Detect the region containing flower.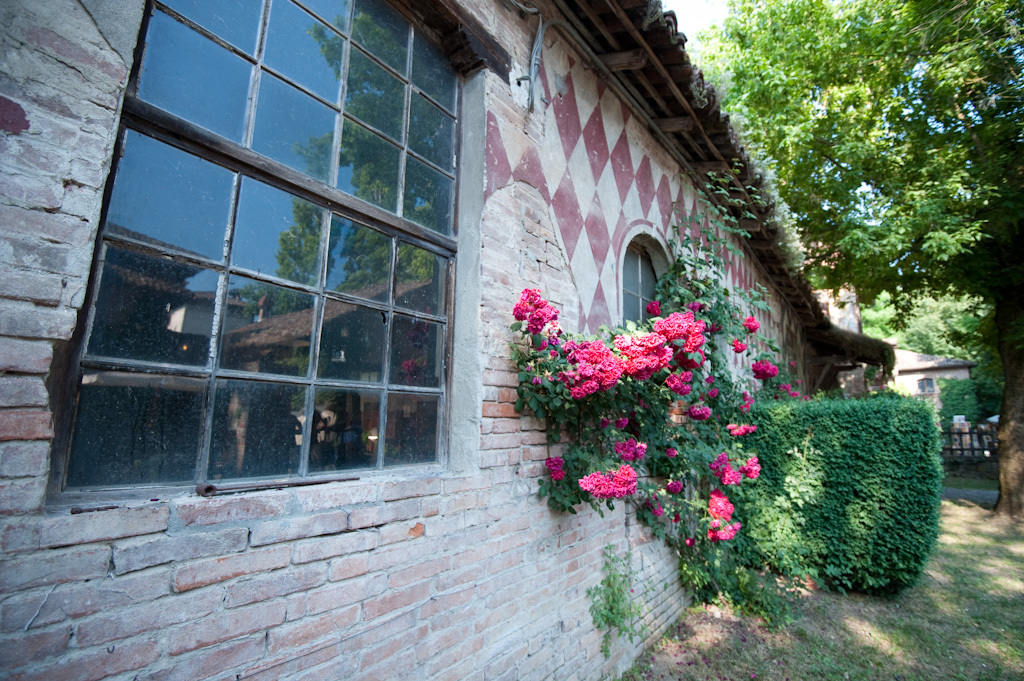
(x1=746, y1=315, x2=762, y2=335).
